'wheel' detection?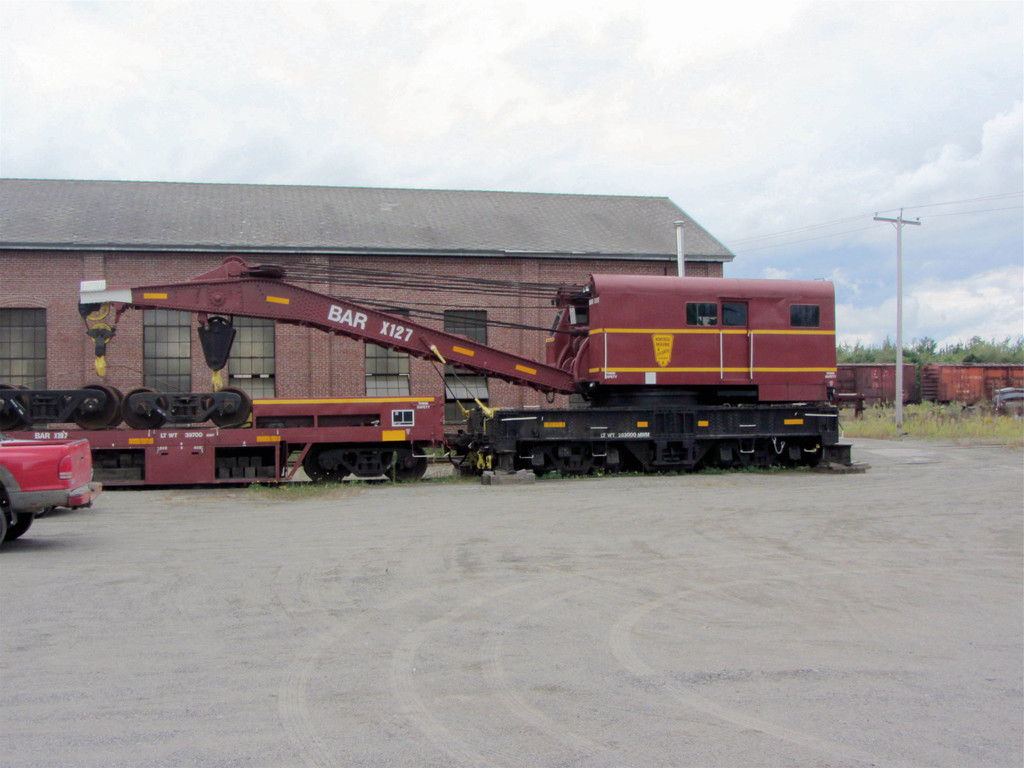
[0, 382, 25, 429]
